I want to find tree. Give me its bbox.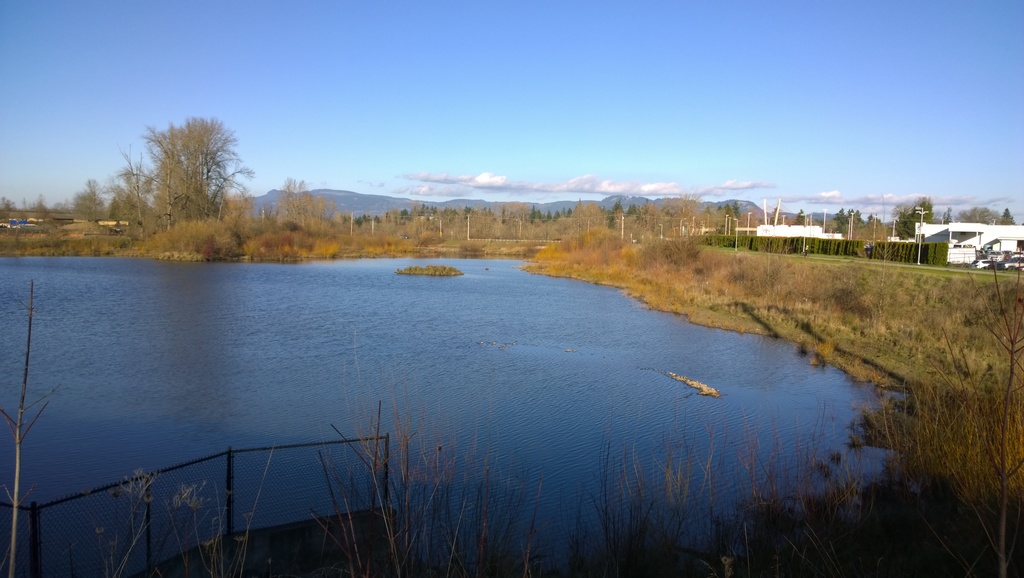
region(767, 206, 785, 226).
